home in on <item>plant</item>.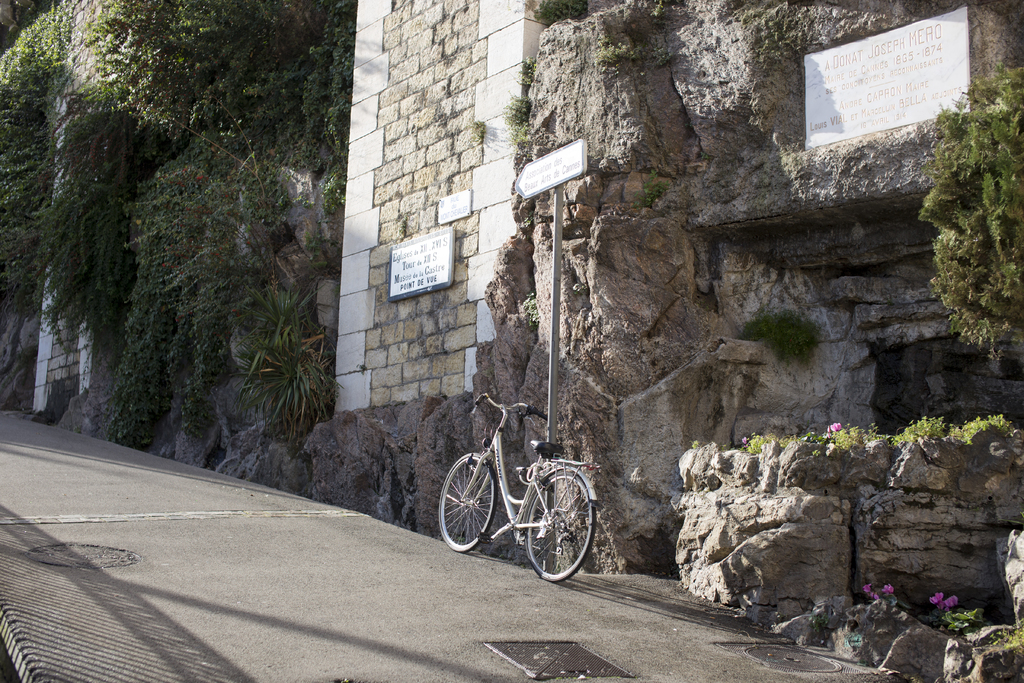
Homed in at 917, 56, 1014, 362.
